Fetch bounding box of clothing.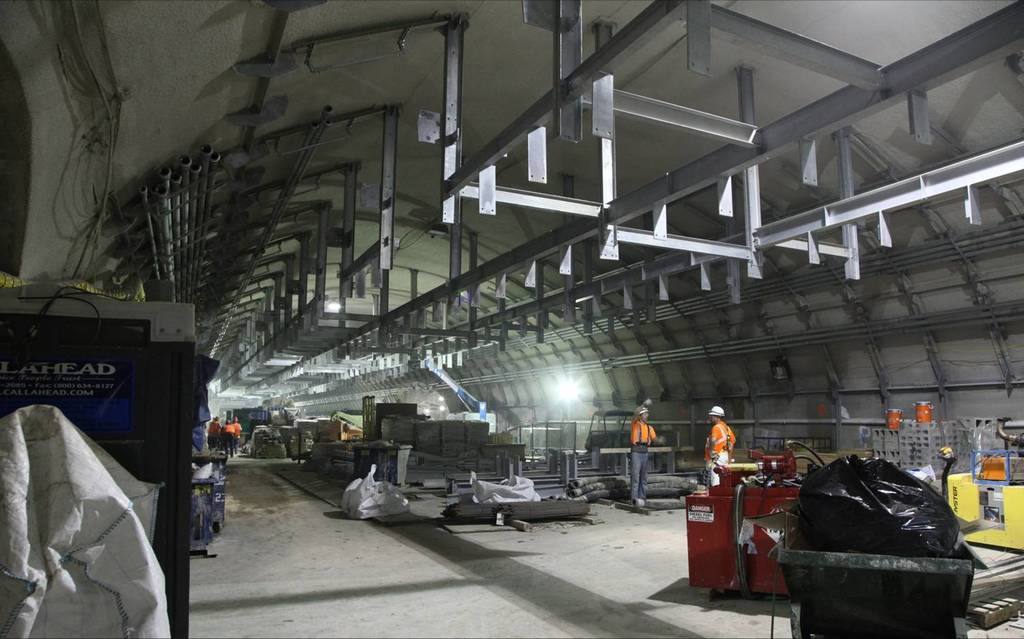
Bbox: detection(205, 419, 221, 453).
